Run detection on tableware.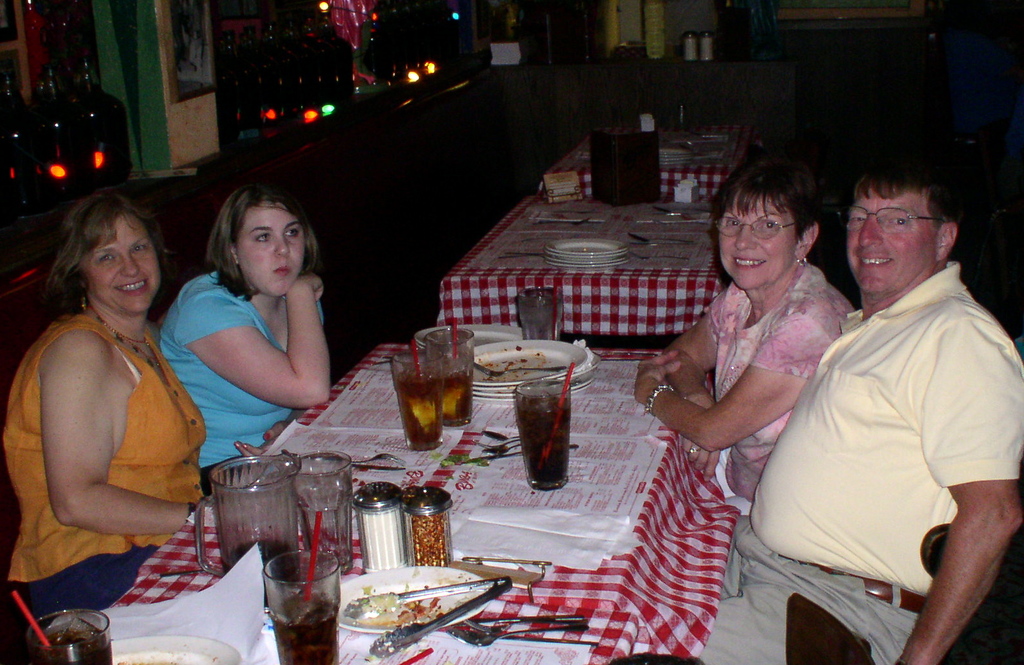
Result: (107,633,239,664).
